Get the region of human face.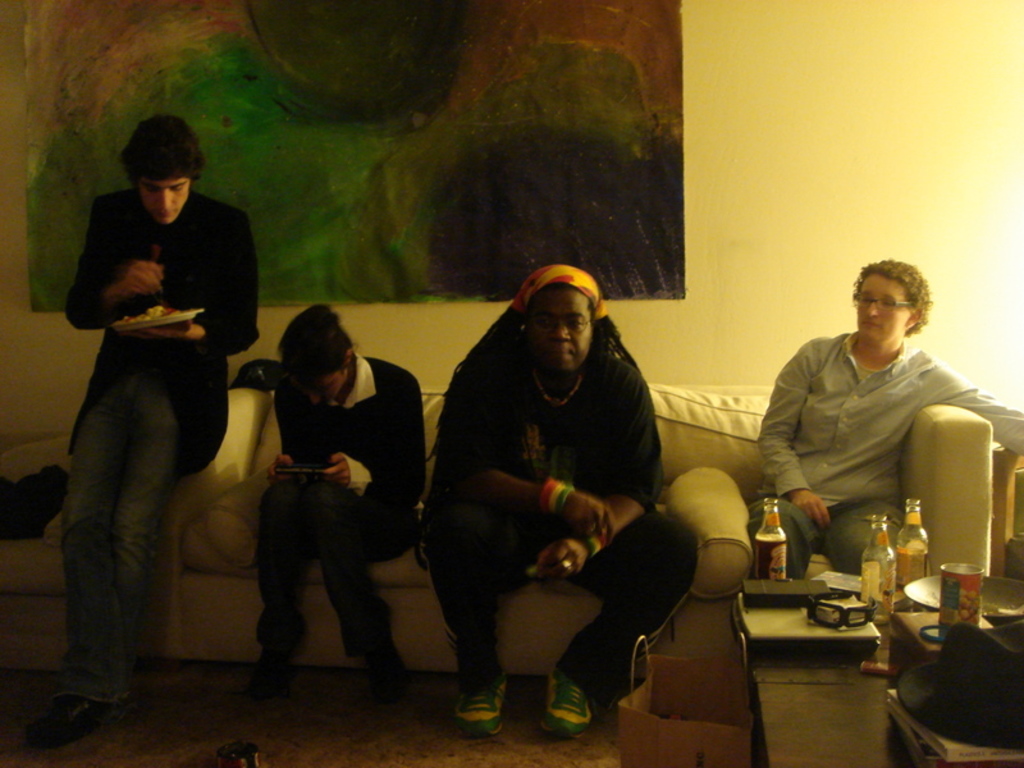
box=[289, 369, 347, 407].
